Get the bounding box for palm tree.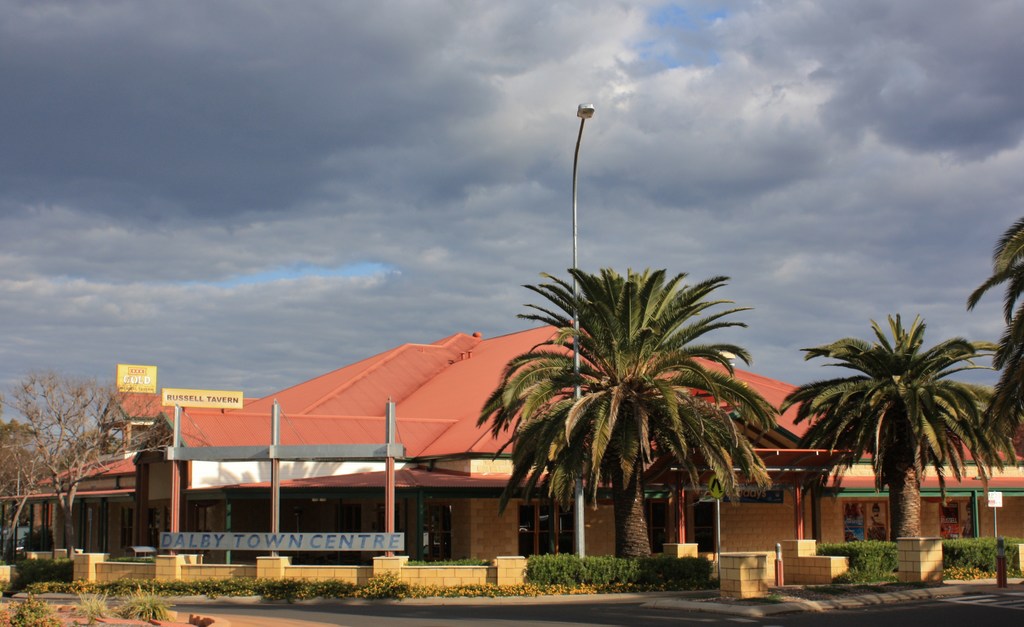
(left=989, top=225, right=1023, bottom=525).
